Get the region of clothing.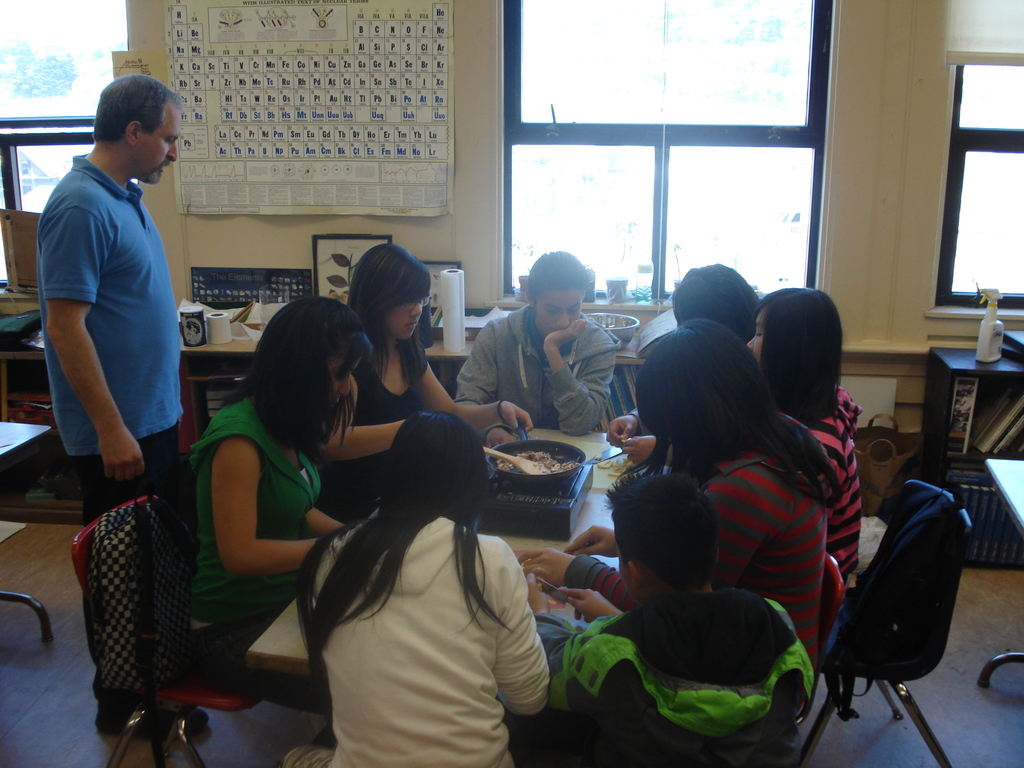
bbox=(794, 379, 868, 579).
